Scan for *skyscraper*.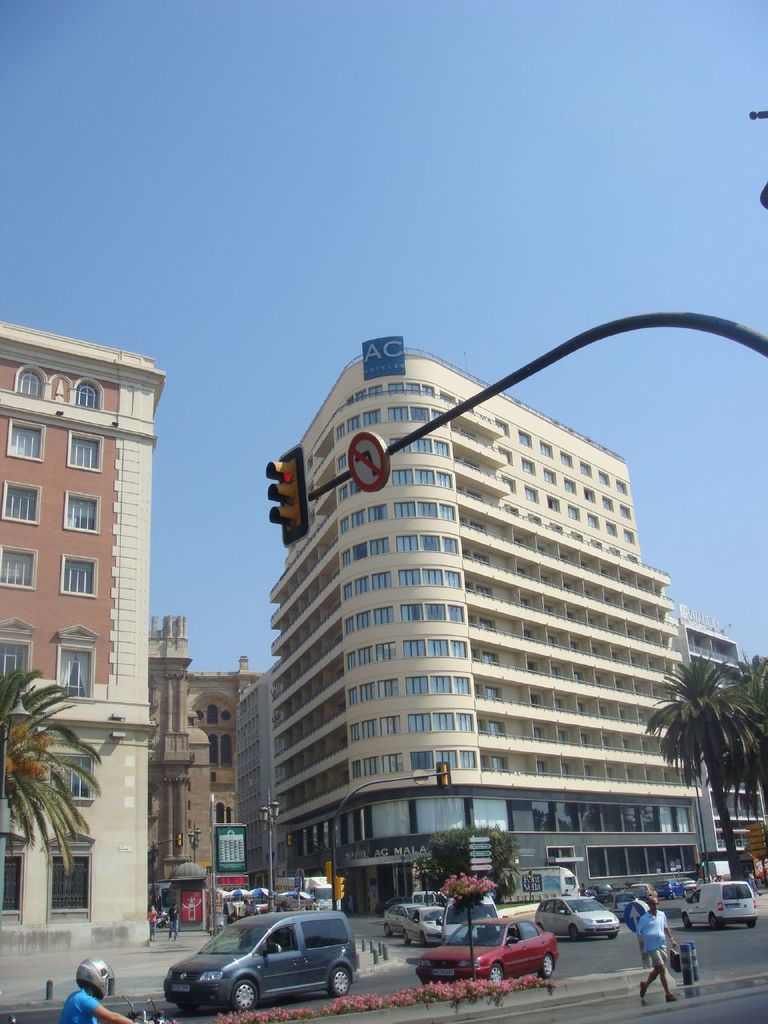
Scan result: left=261, top=330, right=699, bottom=915.
